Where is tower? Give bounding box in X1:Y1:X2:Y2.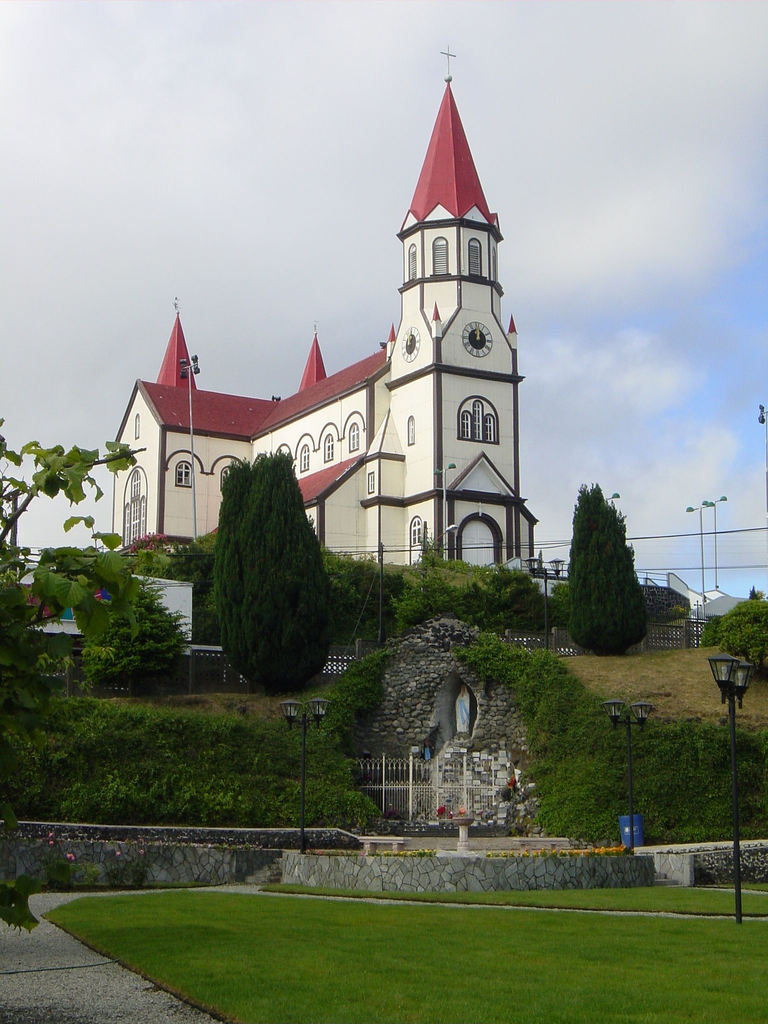
152:297:212:398.
